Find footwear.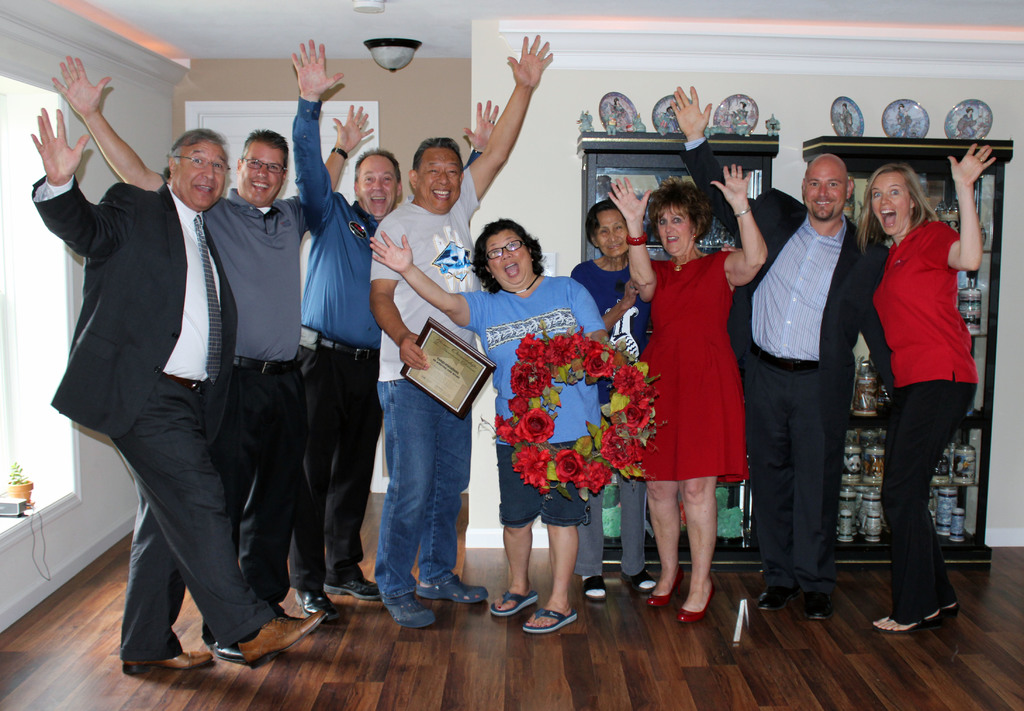
x1=515 y1=572 x2=586 y2=641.
